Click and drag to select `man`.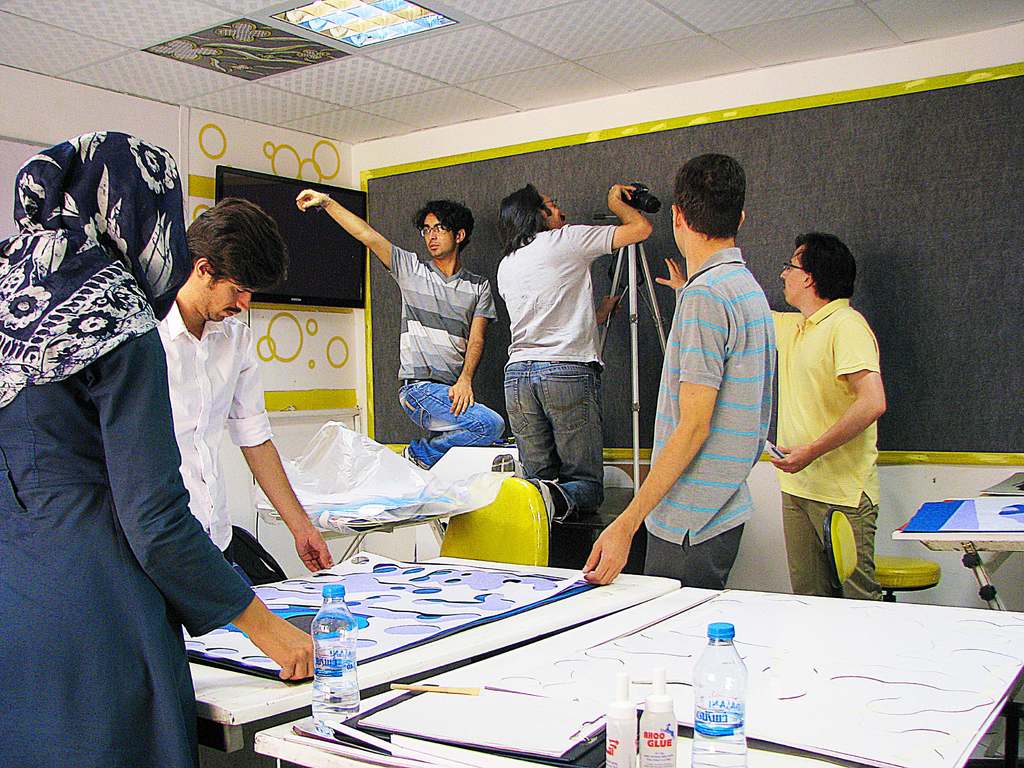
Selection: 655 231 887 604.
